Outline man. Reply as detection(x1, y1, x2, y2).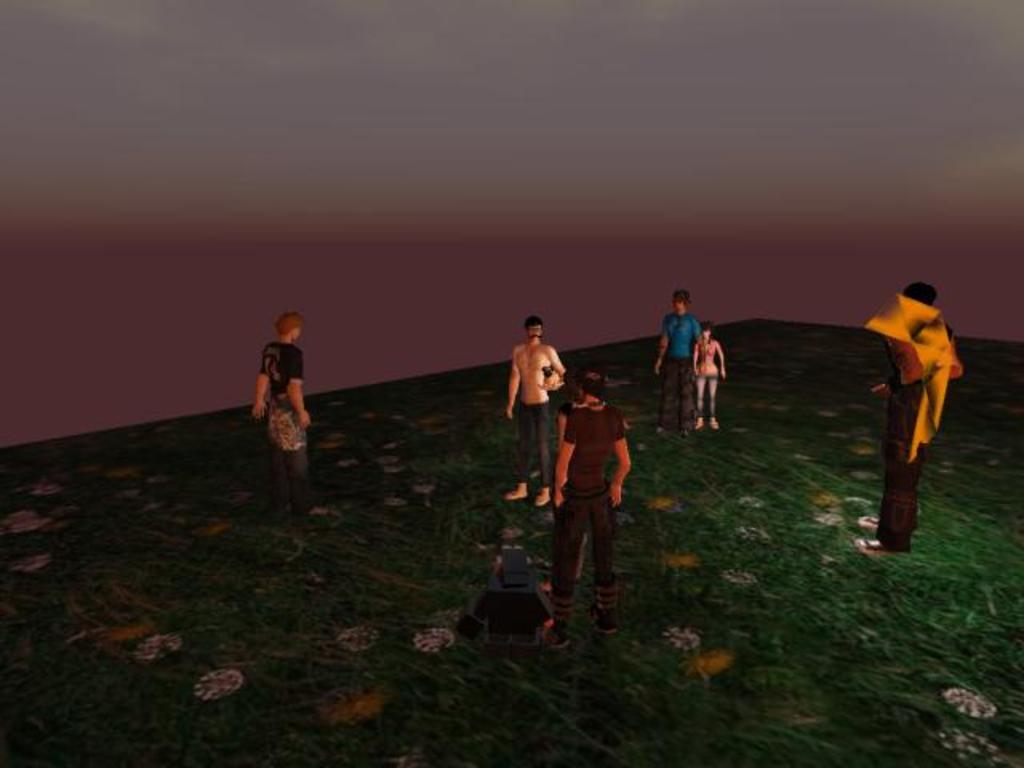
detection(542, 370, 630, 646).
